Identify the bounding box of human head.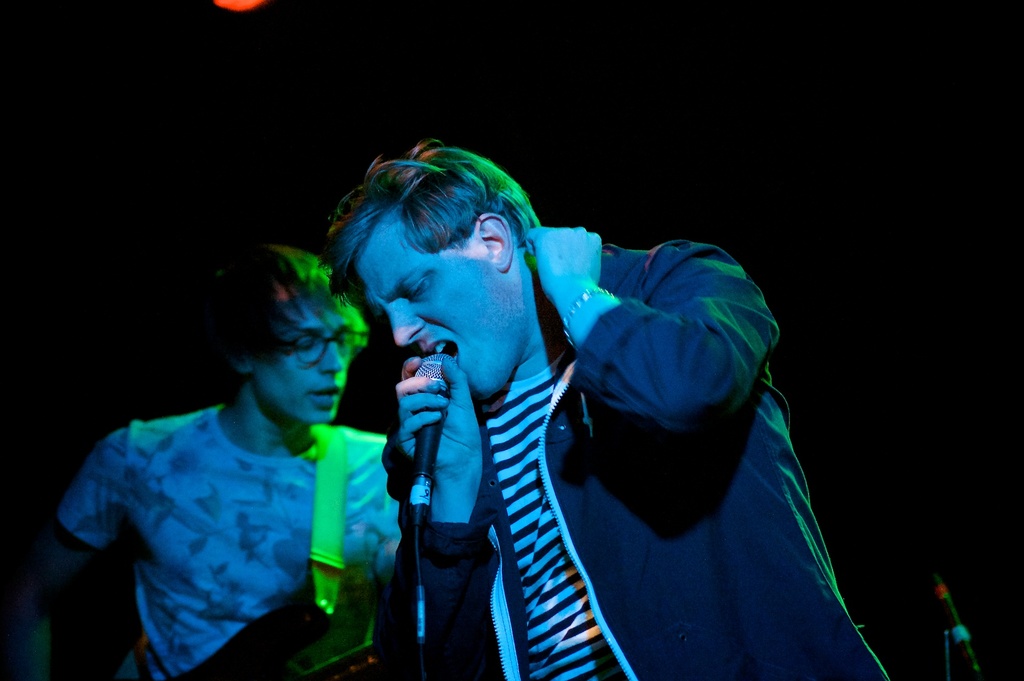
detection(328, 140, 559, 404).
